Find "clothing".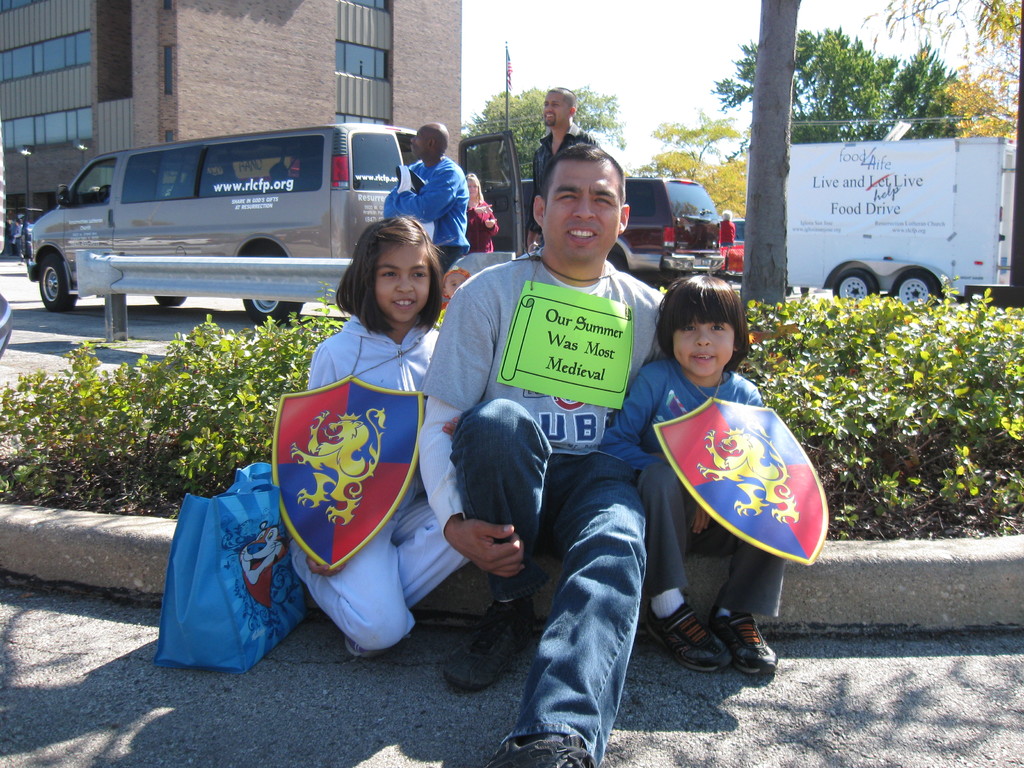
l=533, t=122, r=595, b=197.
